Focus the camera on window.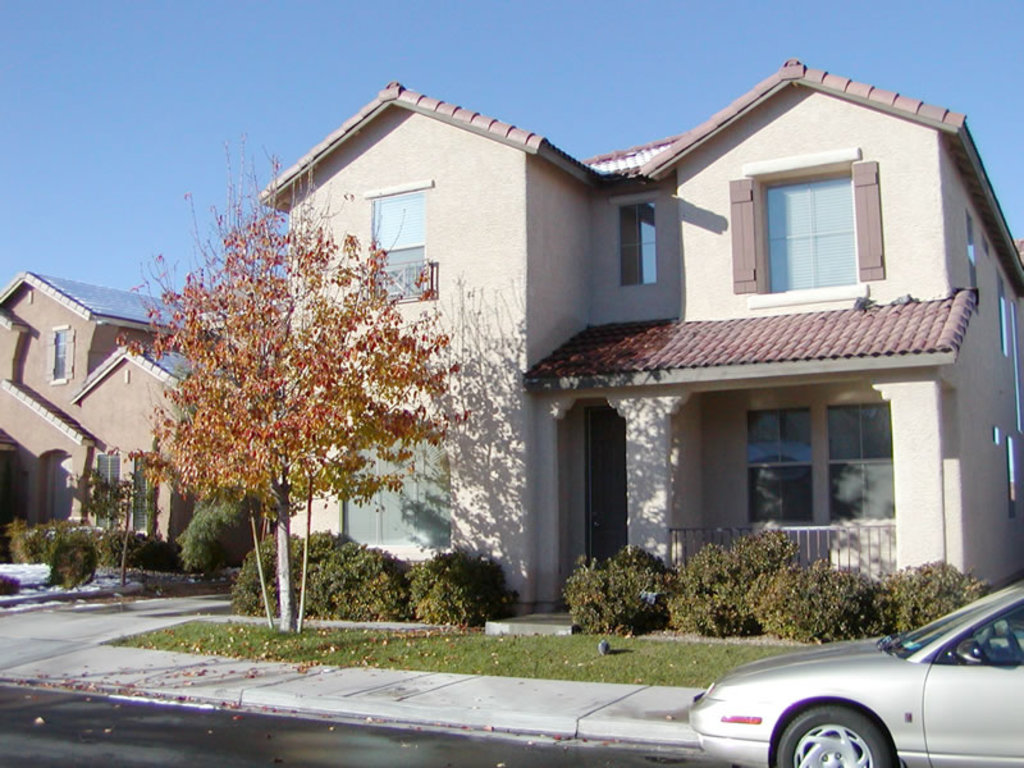
Focus region: pyautogui.locateOnScreen(45, 328, 74, 387).
